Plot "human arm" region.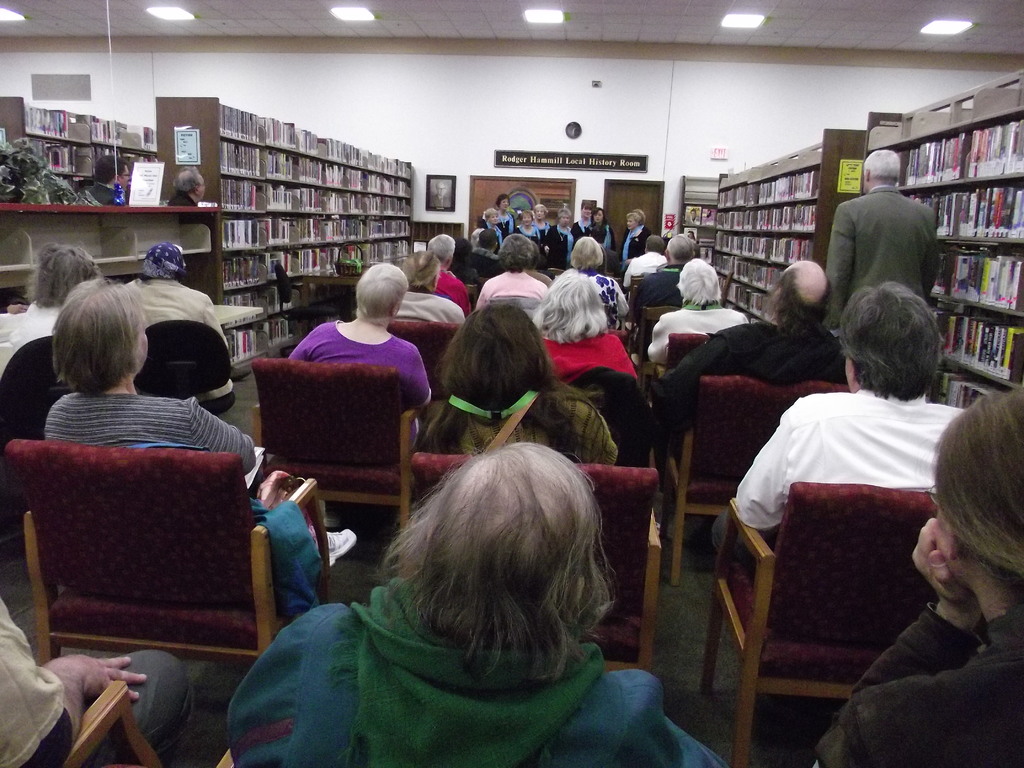
Plotted at rect(657, 331, 715, 406).
